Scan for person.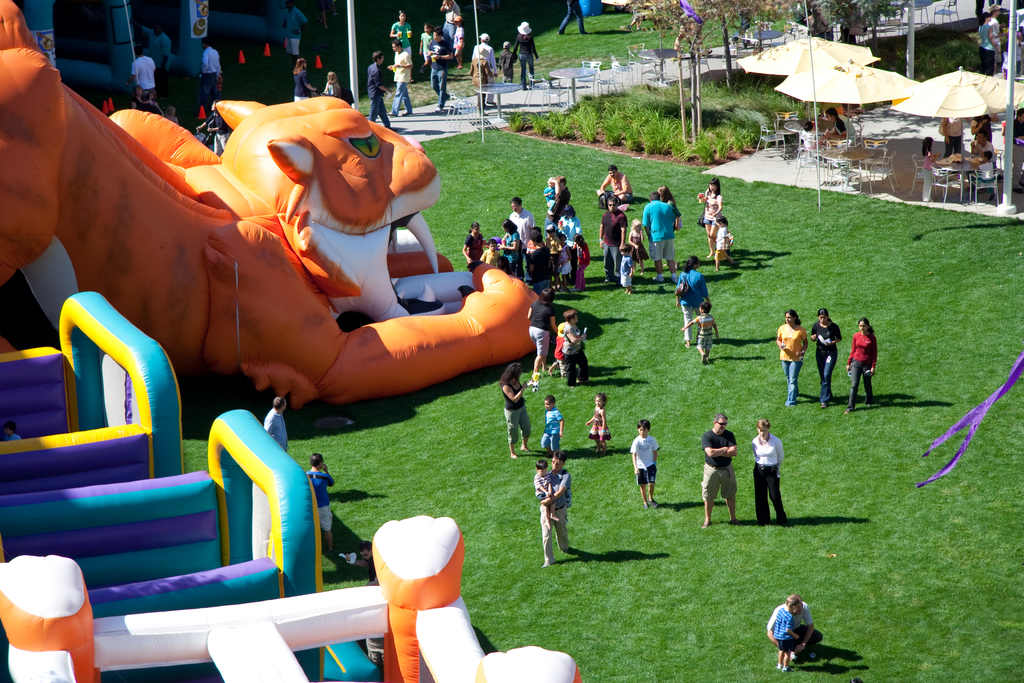
Scan result: {"left": 363, "top": 46, "right": 396, "bottom": 129}.
